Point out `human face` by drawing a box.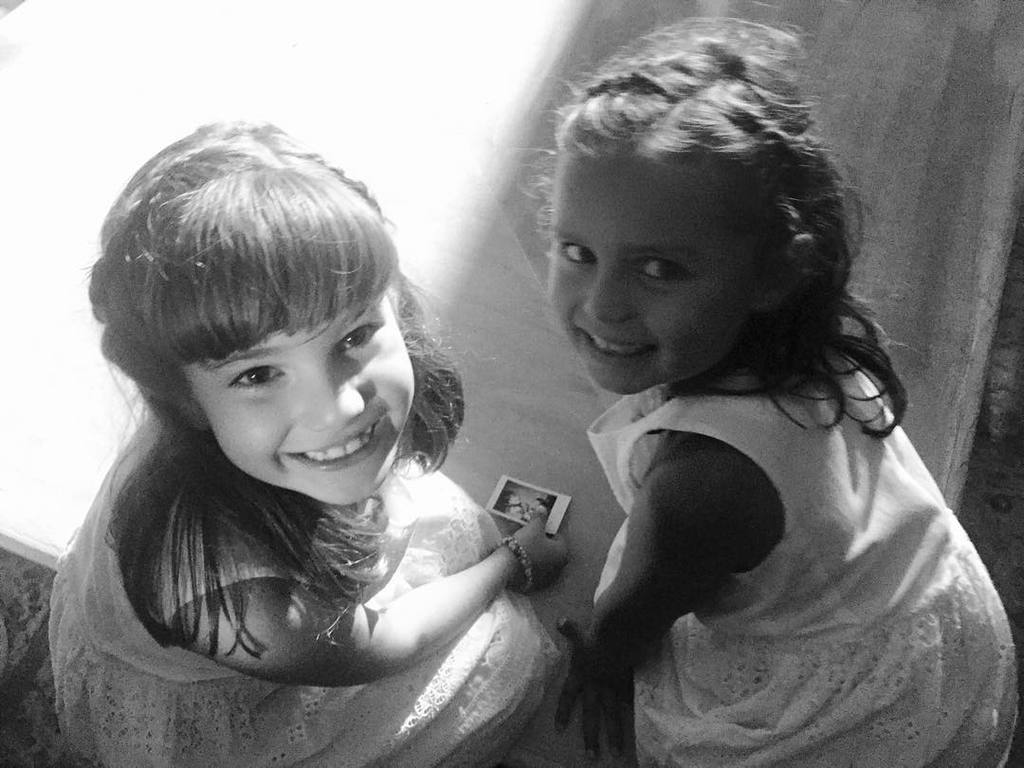
548,165,728,387.
